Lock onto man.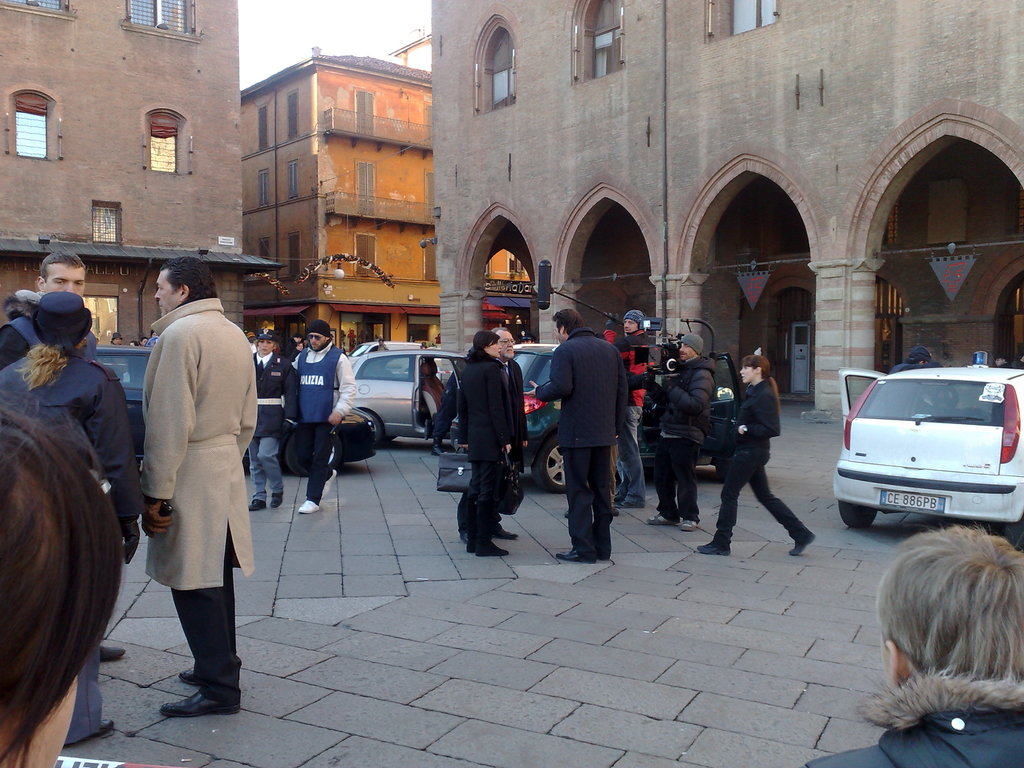
Locked: [124, 252, 250, 714].
